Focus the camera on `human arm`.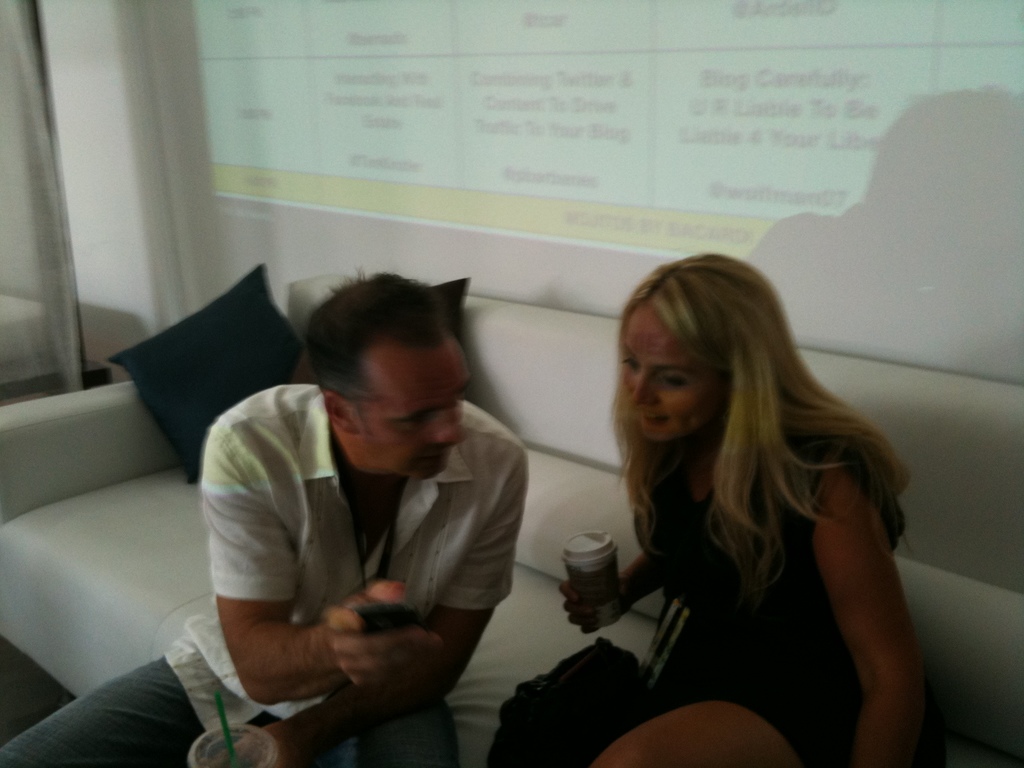
Focus region: [211,449,525,767].
